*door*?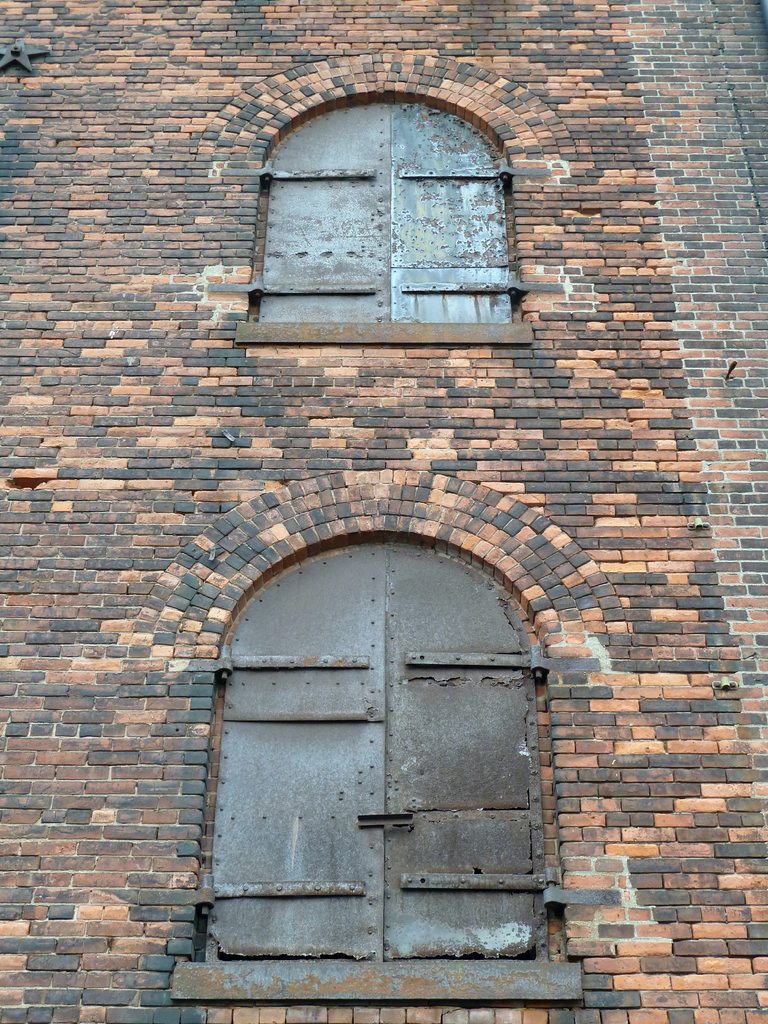
bbox=[193, 516, 570, 994]
